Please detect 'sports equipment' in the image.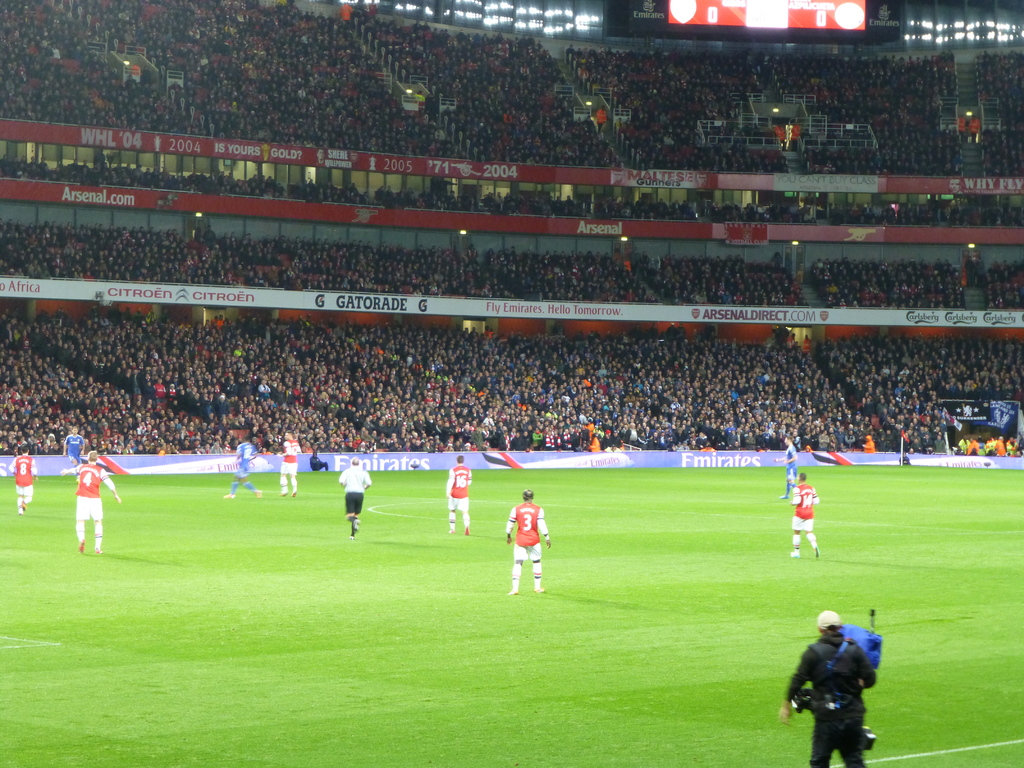
bbox=[502, 499, 548, 549].
